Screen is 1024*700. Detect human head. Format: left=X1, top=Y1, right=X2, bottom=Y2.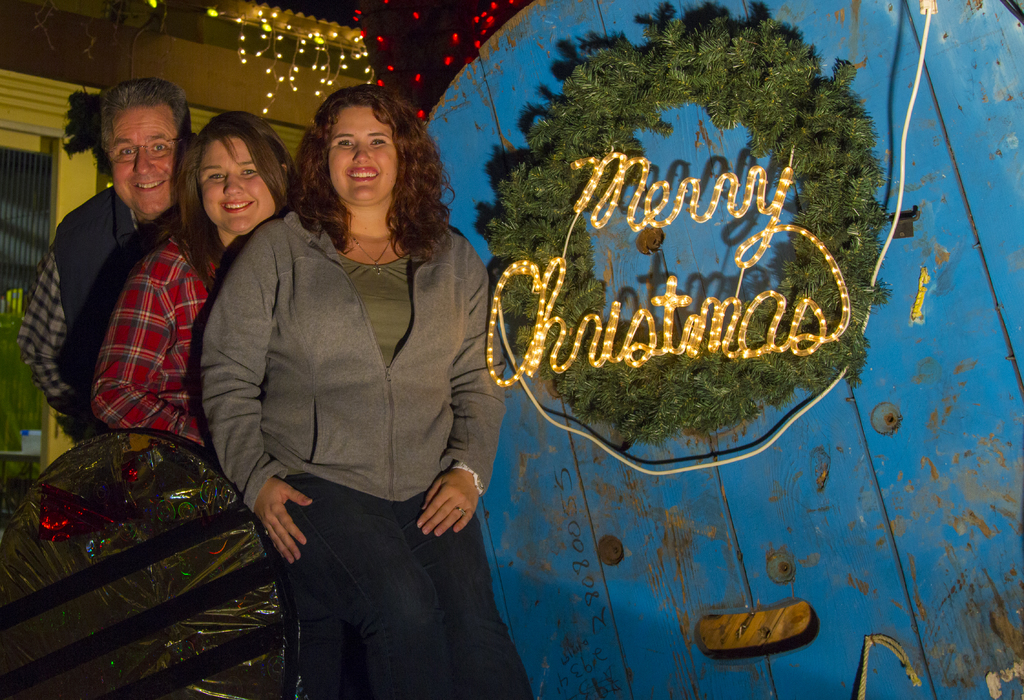
left=110, top=76, right=191, bottom=213.
